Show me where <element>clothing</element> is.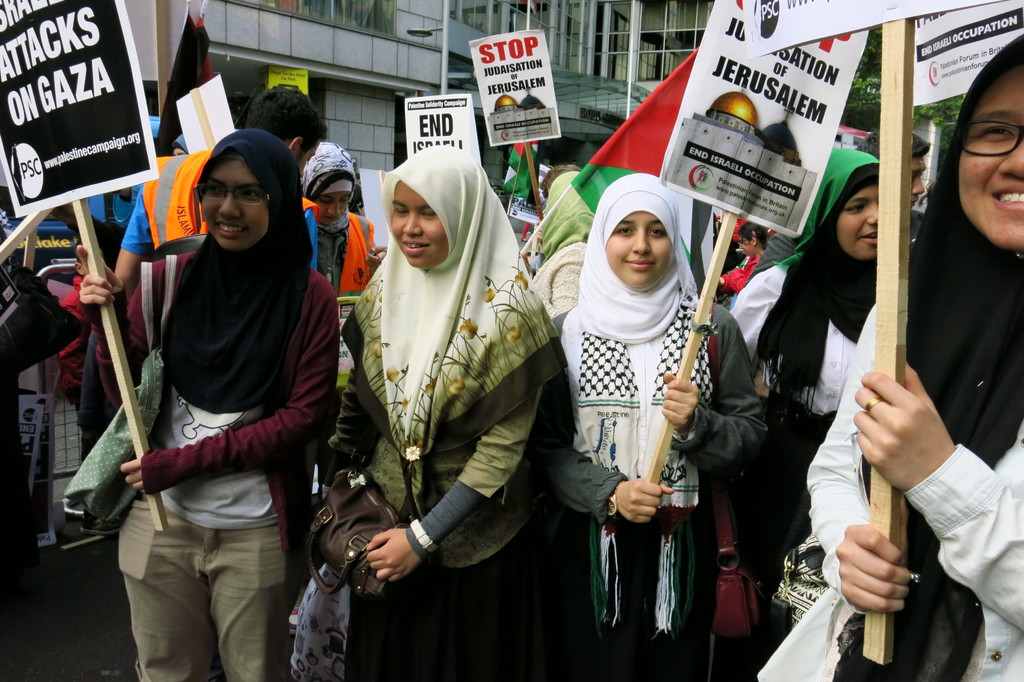
<element>clothing</element> is at [717,256,758,298].
